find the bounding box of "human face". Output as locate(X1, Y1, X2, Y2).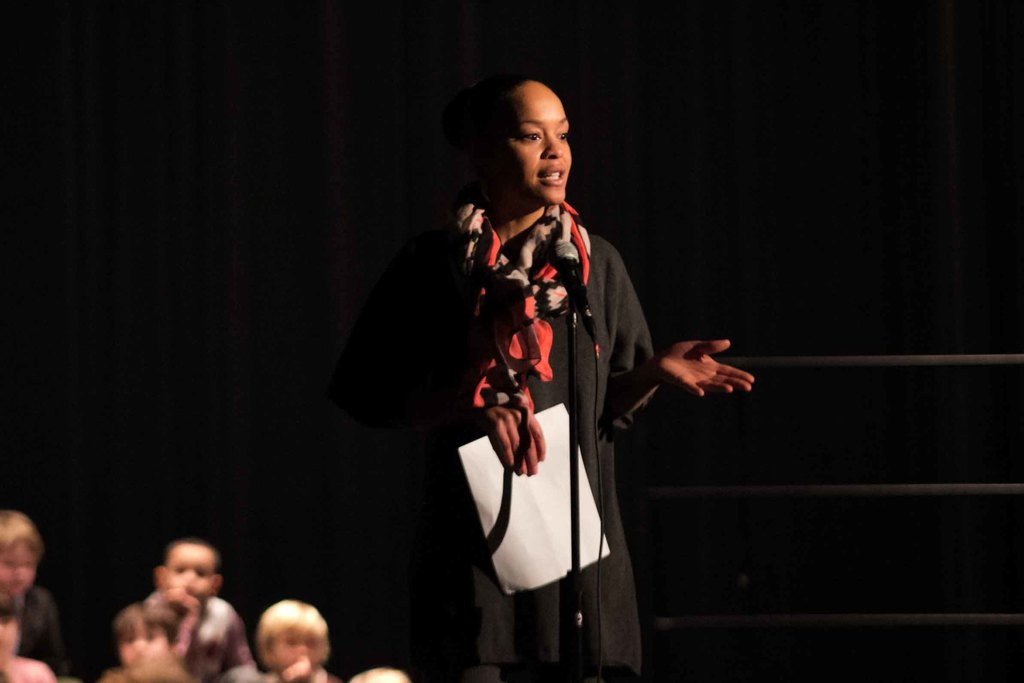
locate(270, 626, 314, 668).
